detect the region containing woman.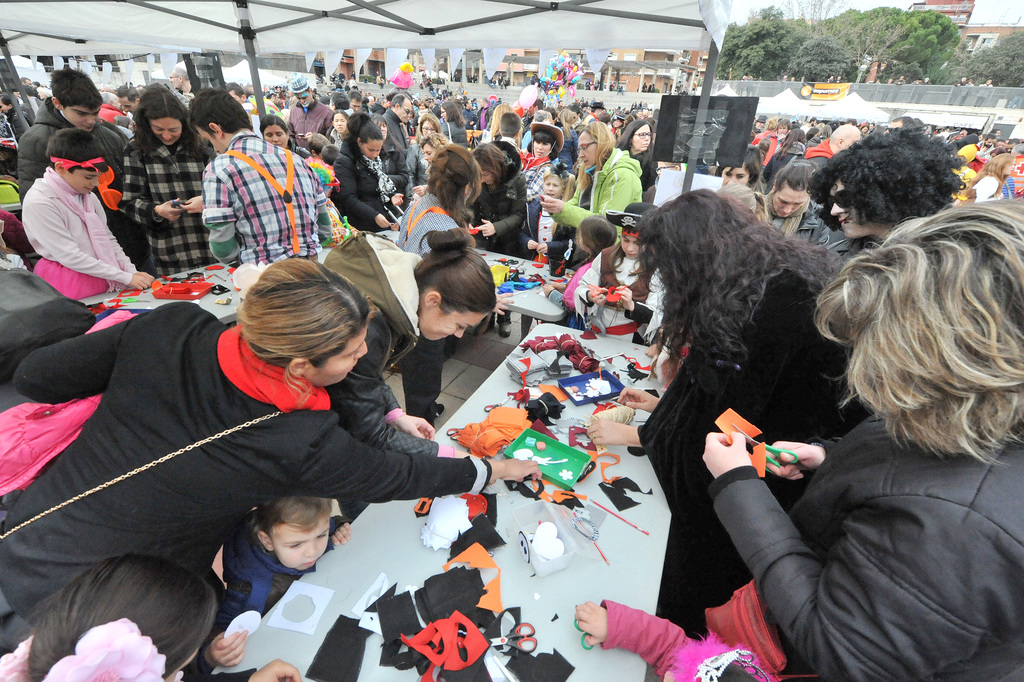
box(959, 151, 1014, 203).
